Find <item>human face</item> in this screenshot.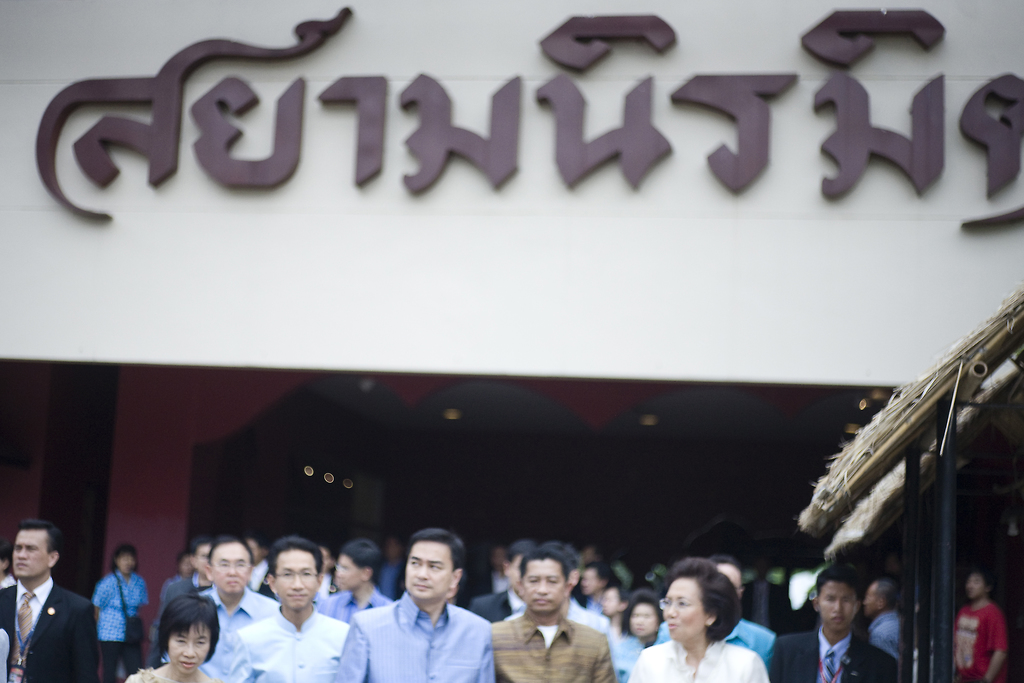
The bounding box for <item>human face</item> is select_region(668, 579, 709, 639).
